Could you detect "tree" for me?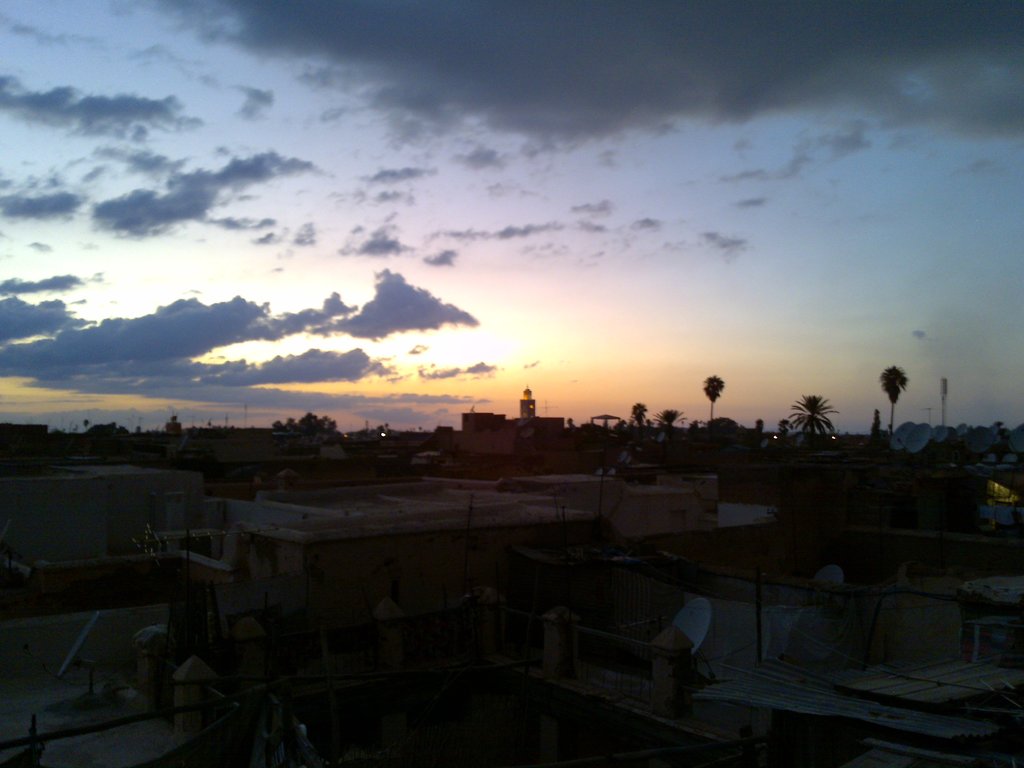
Detection result: rect(877, 364, 909, 439).
